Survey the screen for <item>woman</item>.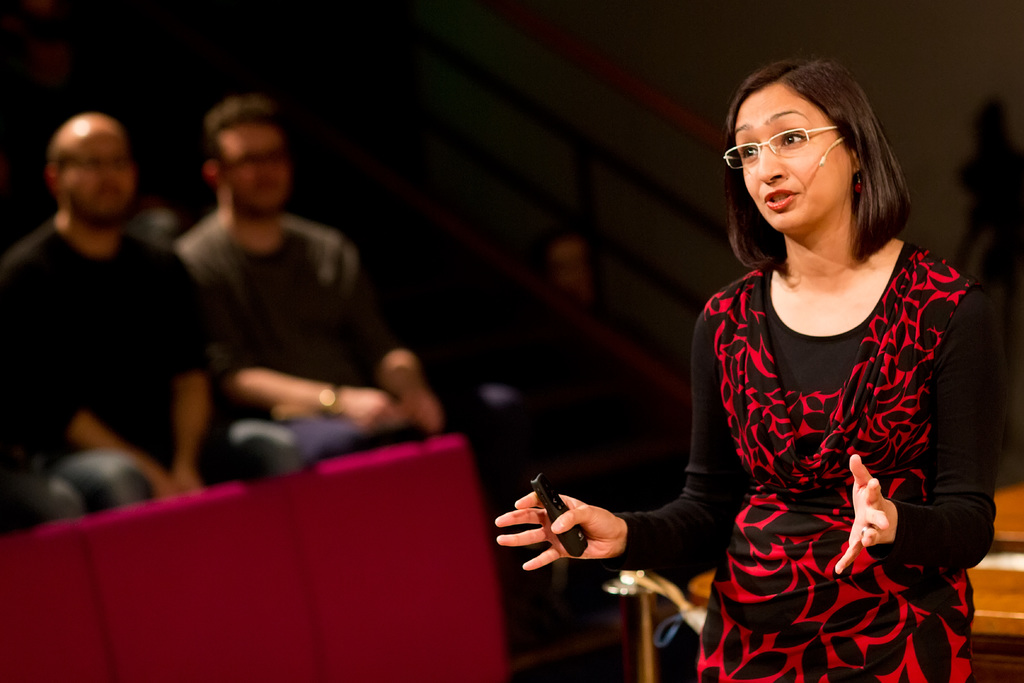
Survey found: (574,59,984,680).
